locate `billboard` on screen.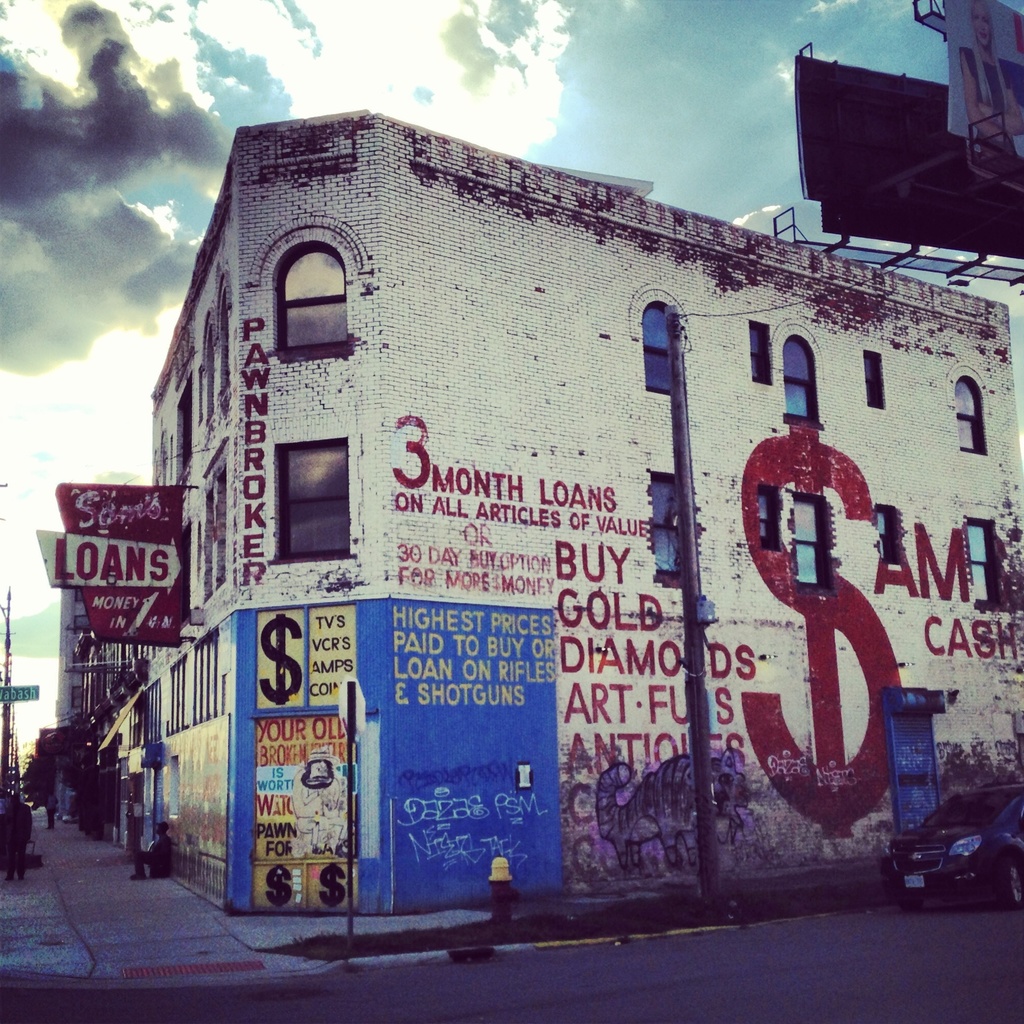
On screen at 134/220/909/852.
